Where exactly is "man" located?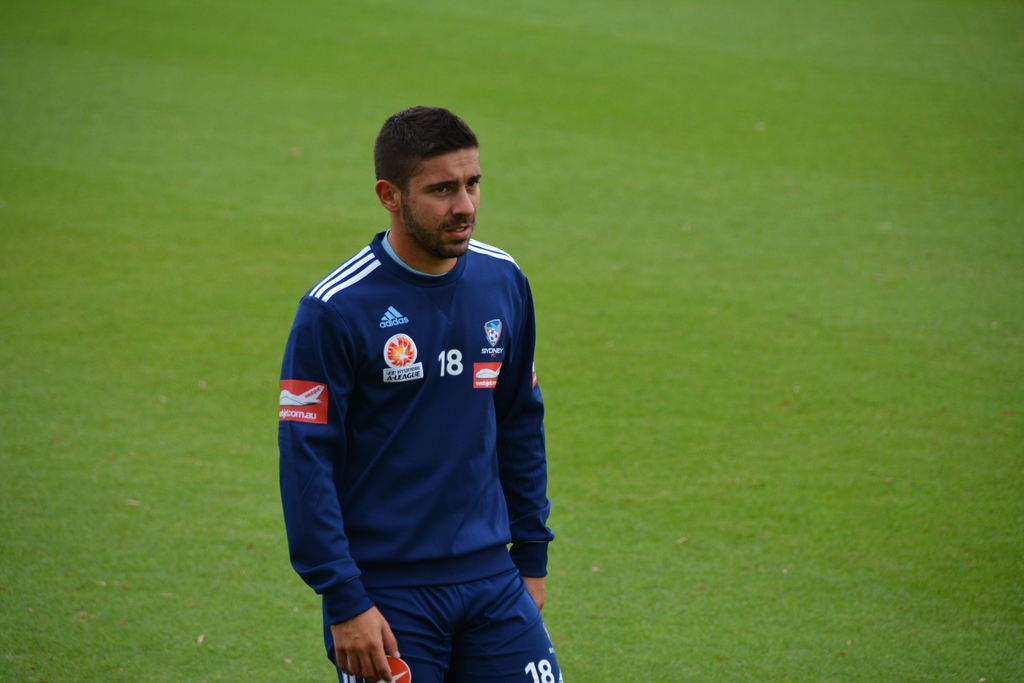
Its bounding box is {"x1": 279, "y1": 104, "x2": 564, "y2": 682}.
